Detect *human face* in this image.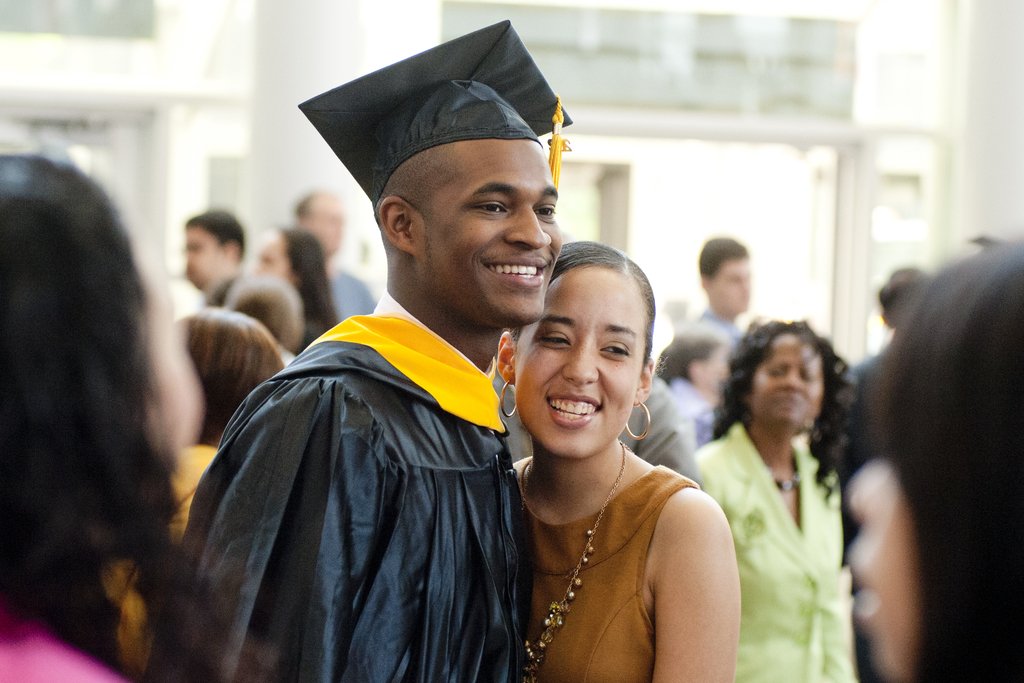
Detection: <region>250, 226, 296, 292</region>.
